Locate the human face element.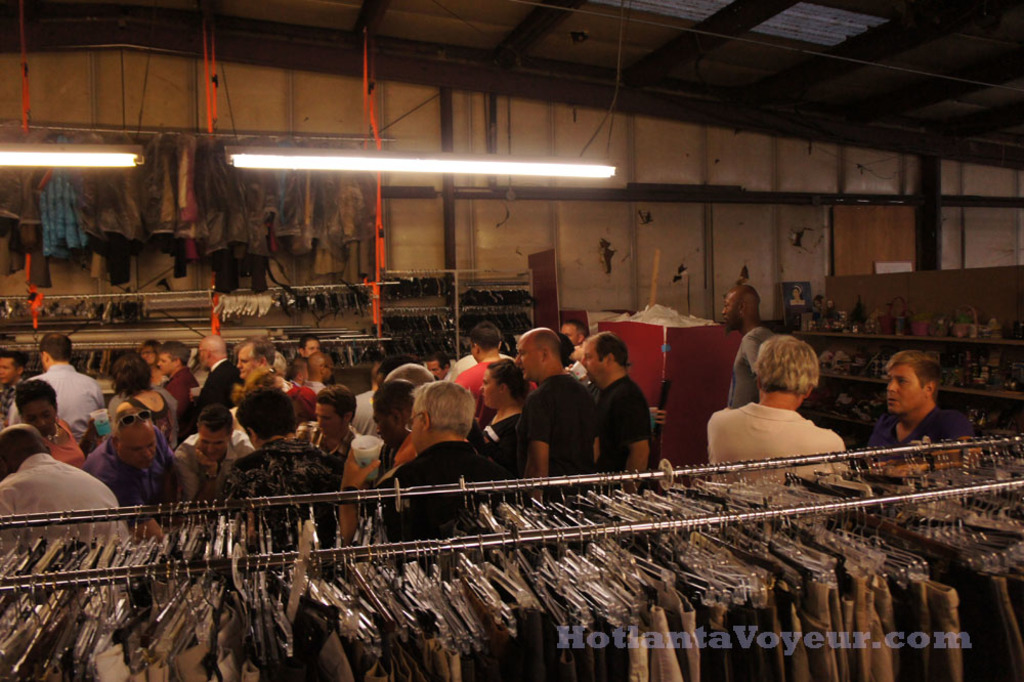
Element bbox: <bbox>19, 403, 56, 434</bbox>.
